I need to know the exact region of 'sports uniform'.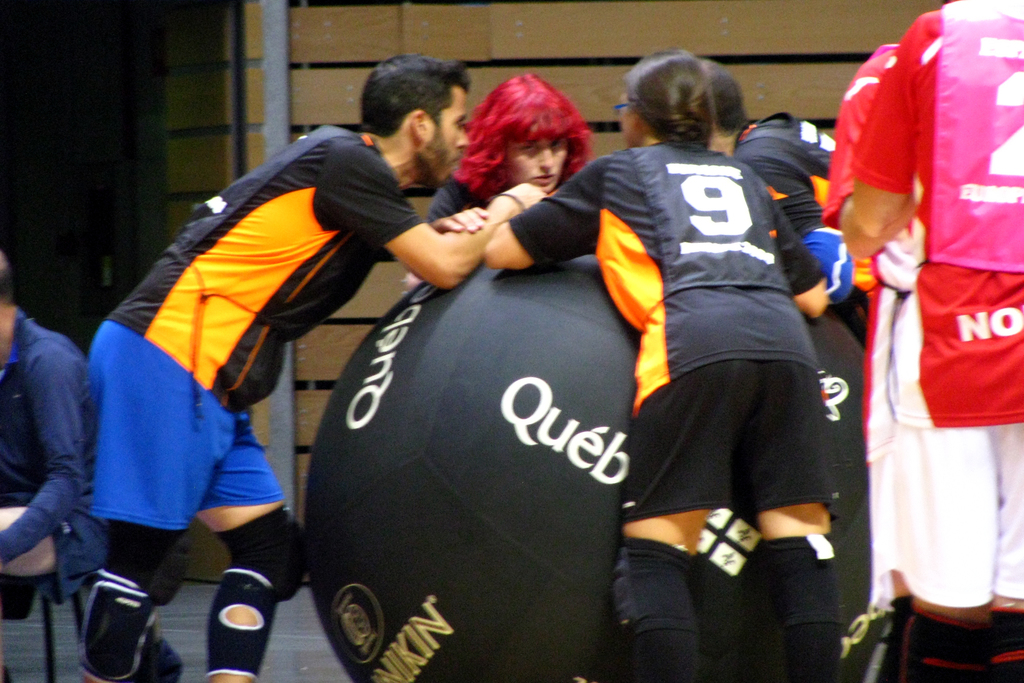
Region: select_region(430, 172, 556, 217).
